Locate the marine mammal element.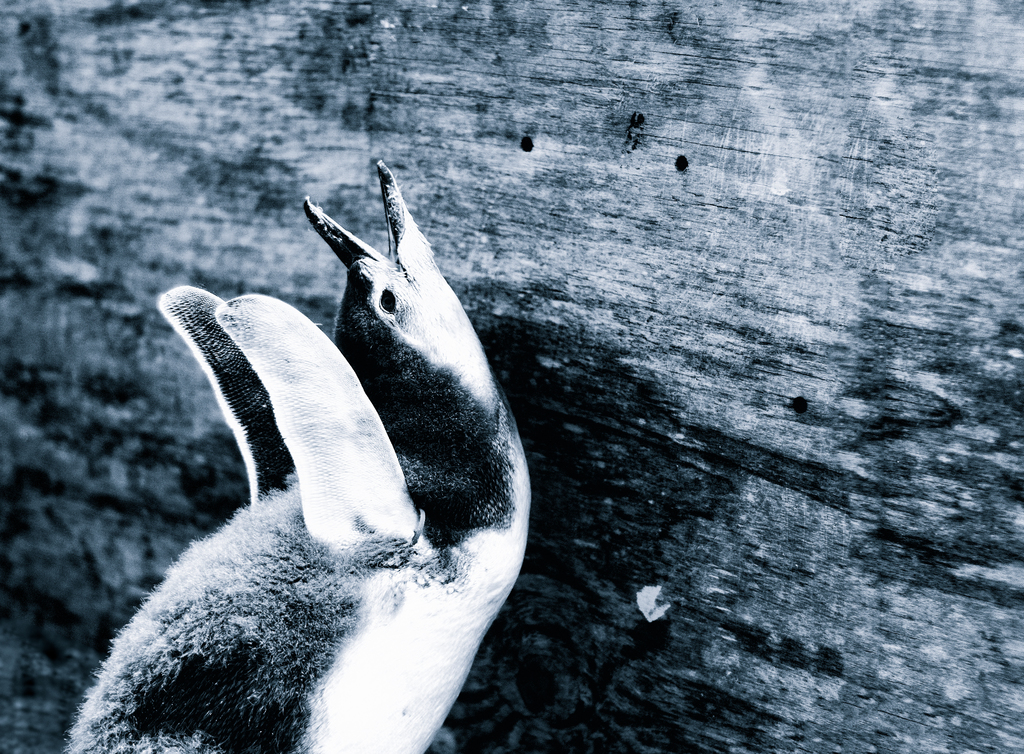
Element bbox: (x1=52, y1=161, x2=543, y2=753).
